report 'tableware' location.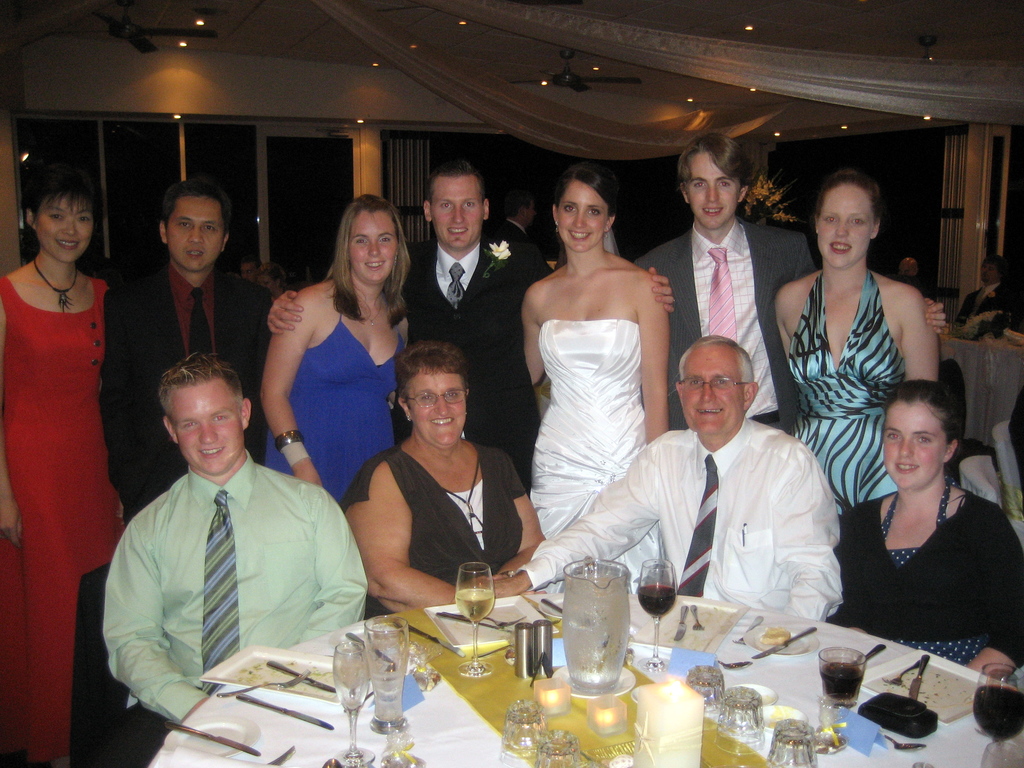
Report: x1=907, y1=655, x2=932, y2=701.
